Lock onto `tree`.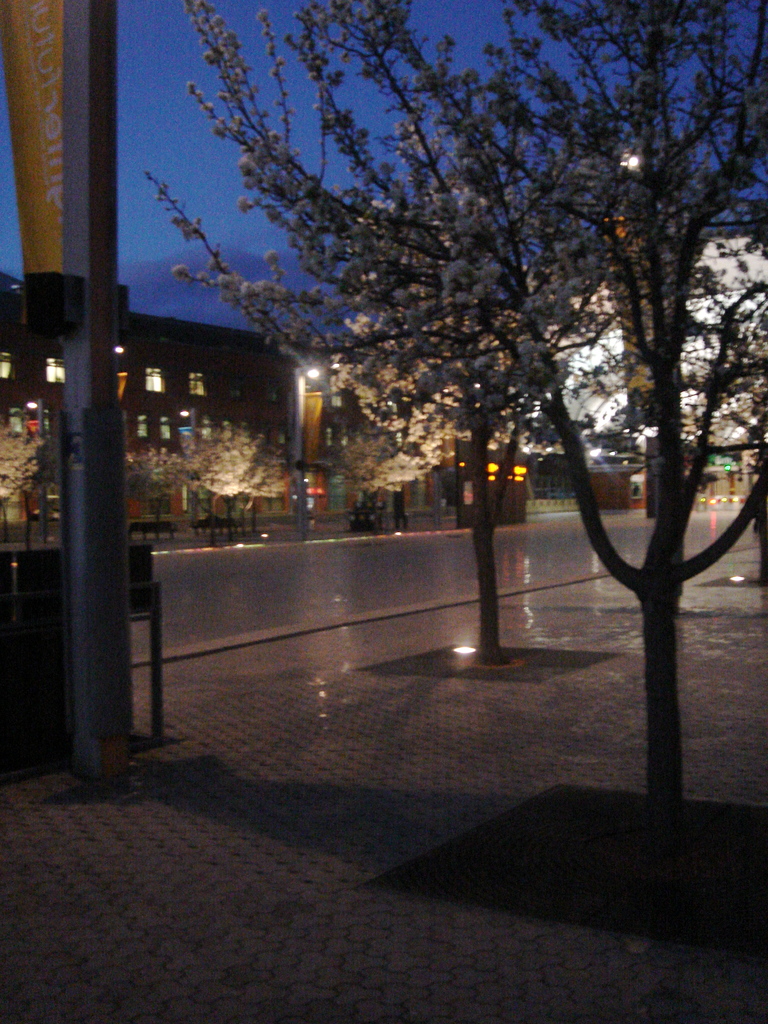
Locked: left=0, top=419, right=45, bottom=552.
